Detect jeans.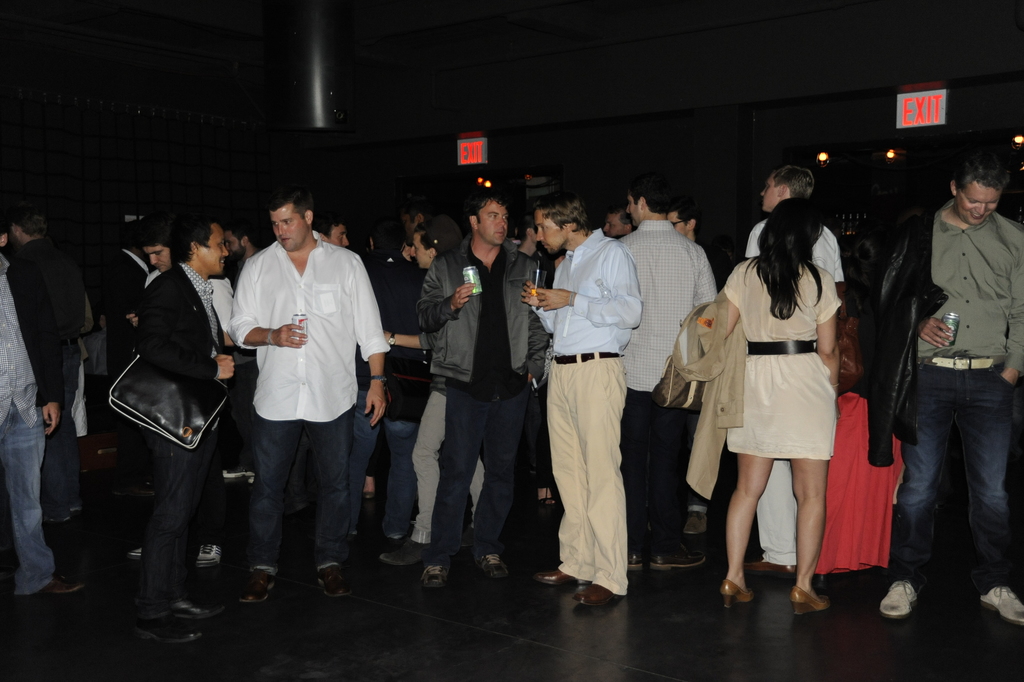
Detected at 877 316 1009 658.
